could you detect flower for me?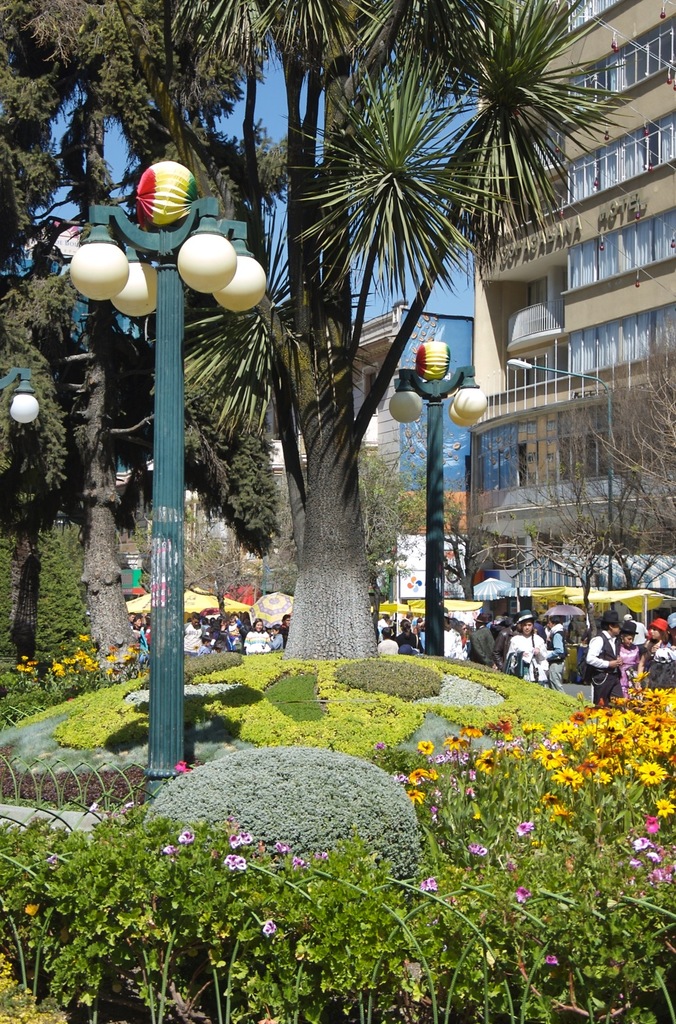
Detection result: (left=516, top=884, right=531, bottom=900).
